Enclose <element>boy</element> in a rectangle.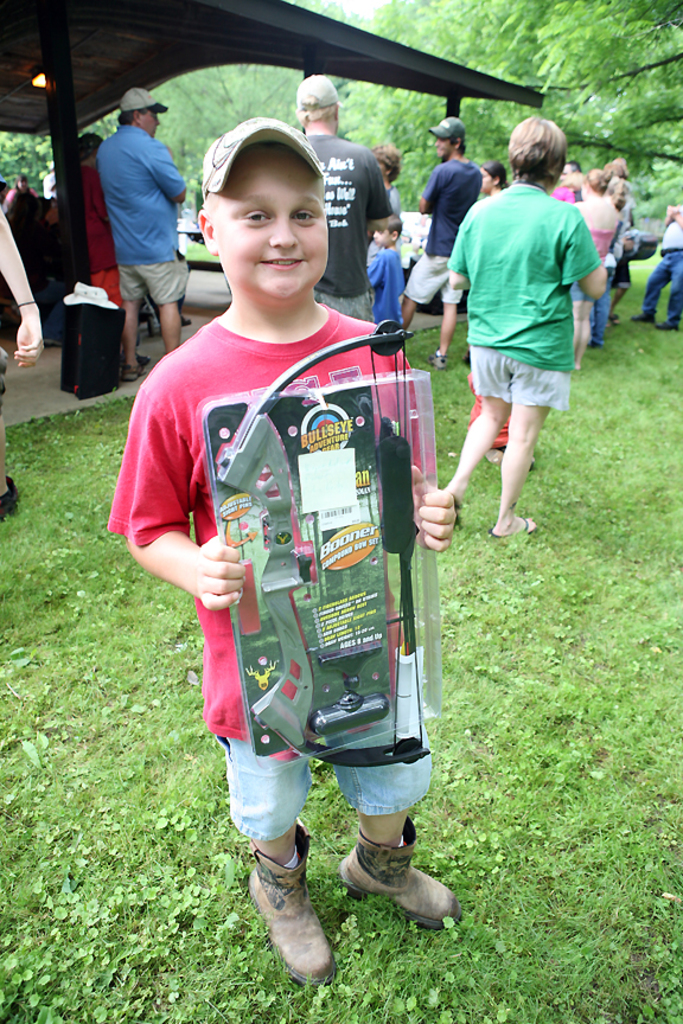
crop(364, 213, 404, 326).
